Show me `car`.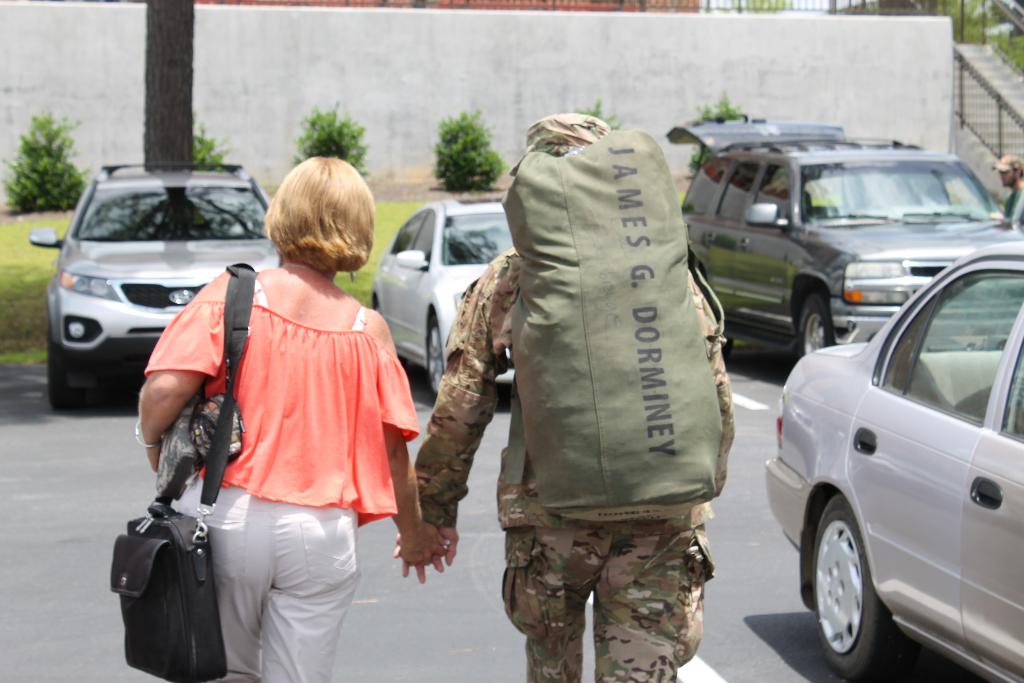
`car` is here: bbox(368, 193, 518, 394).
